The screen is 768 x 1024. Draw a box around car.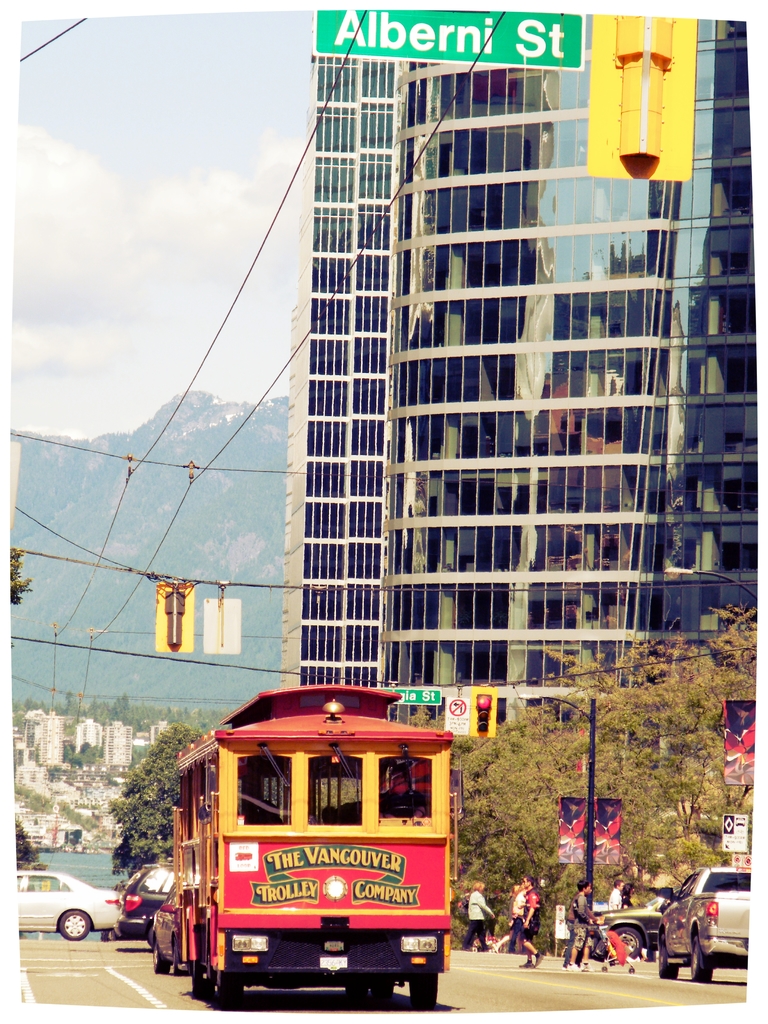
596,891,688,957.
